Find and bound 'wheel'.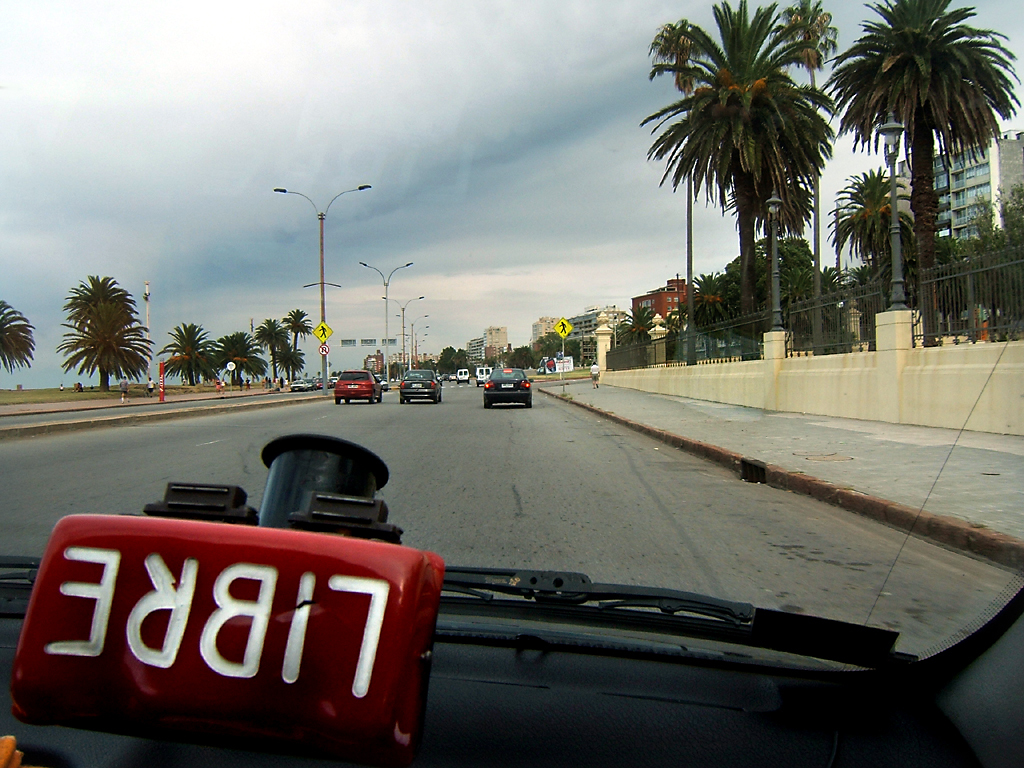
Bound: region(345, 399, 353, 405).
